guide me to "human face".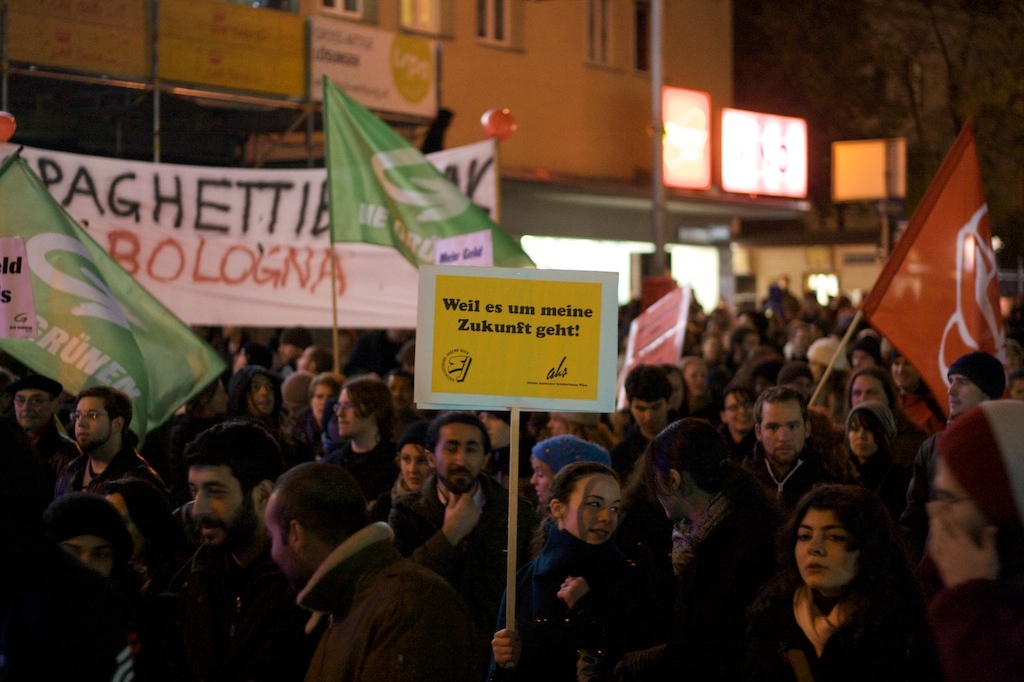
Guidance: <box>308,392,331,422</box>.
